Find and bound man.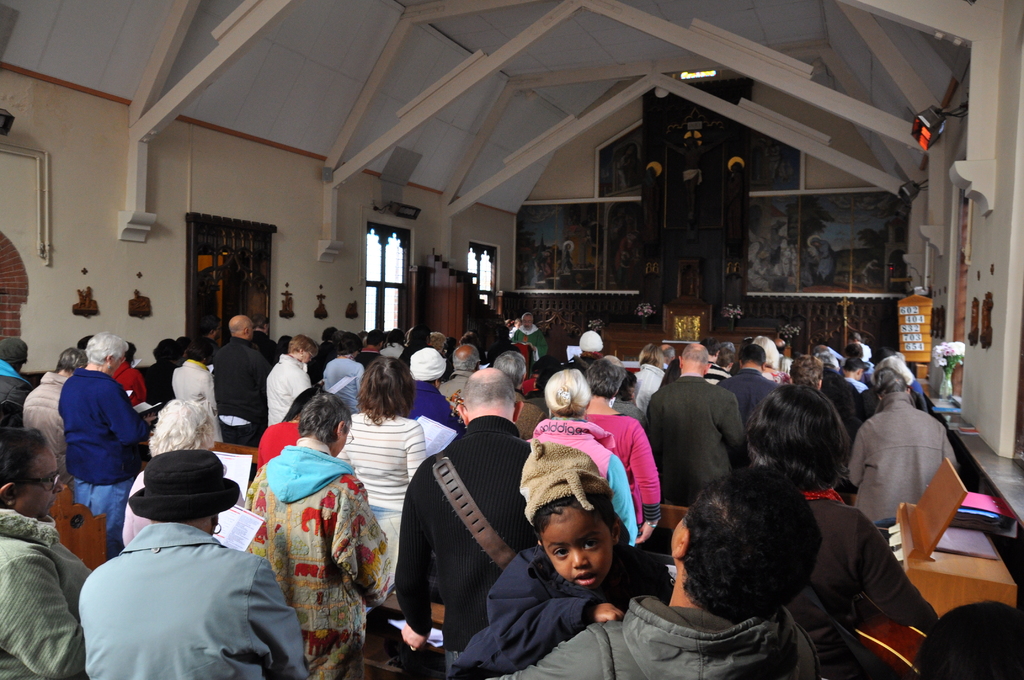
Bound: 64,436,294,674.
